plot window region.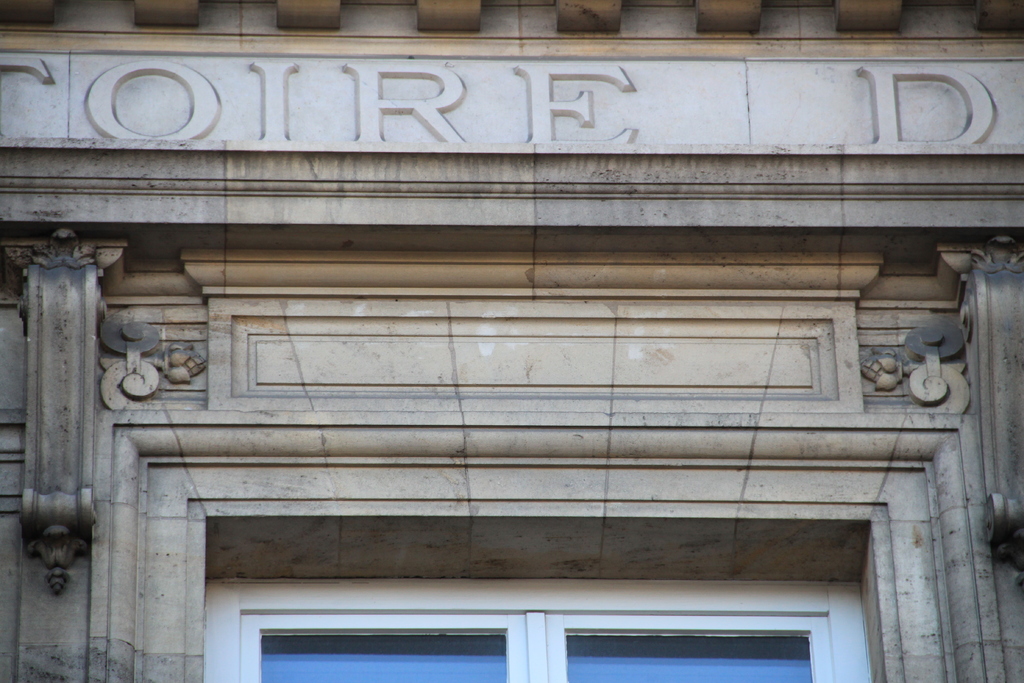
Plotted at bbox=[102, 413, 1004, 682].
